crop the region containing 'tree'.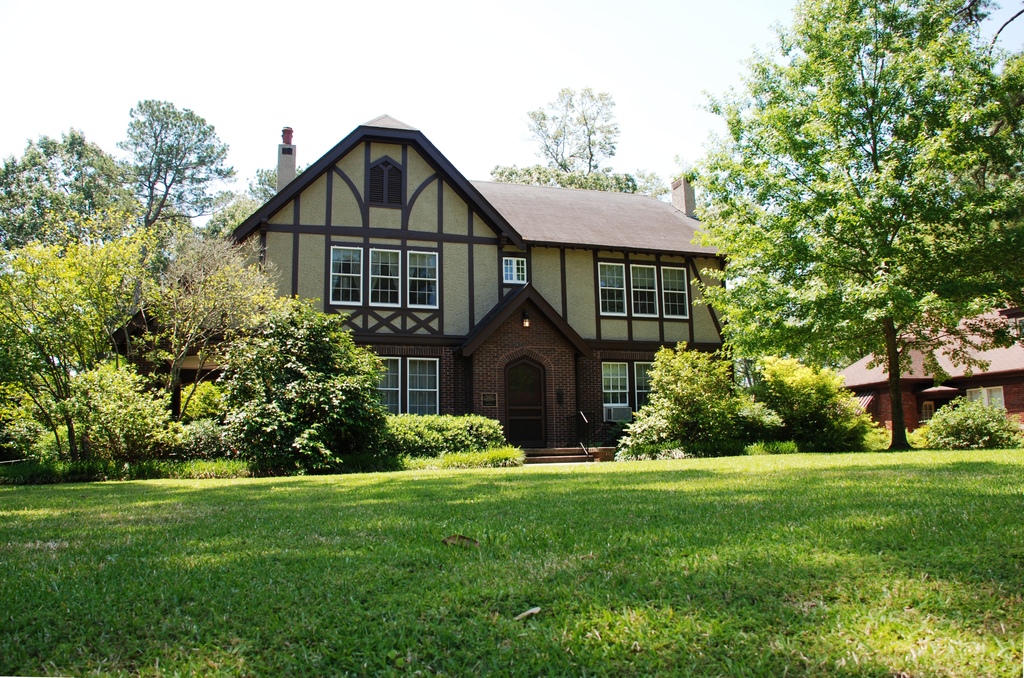
Crop region: detection(708, 0, 1005, 440).
